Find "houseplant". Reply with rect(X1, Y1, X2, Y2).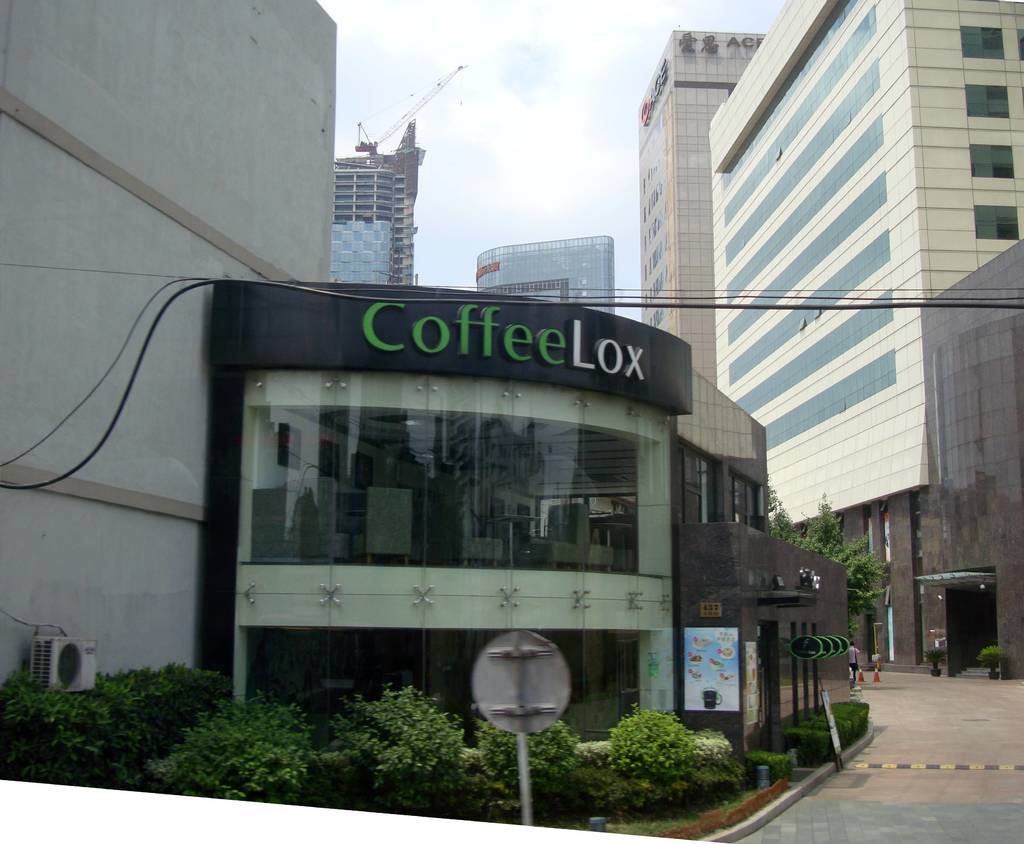
rect(920, 639, 946, 679).
